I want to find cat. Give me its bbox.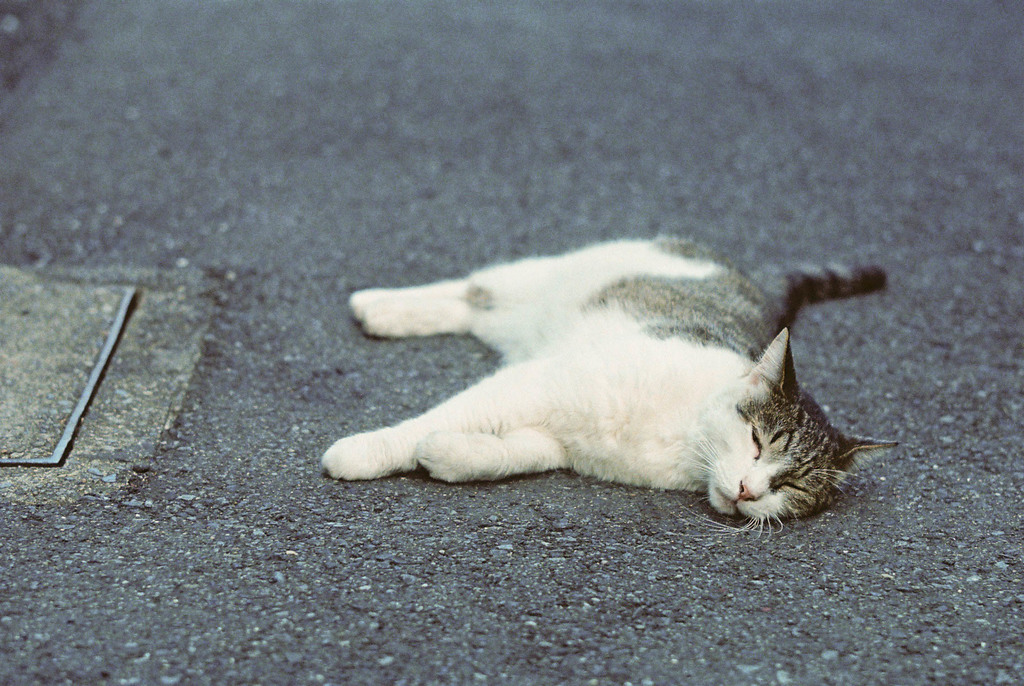
<region>316, 235, 887, 521</region>.
